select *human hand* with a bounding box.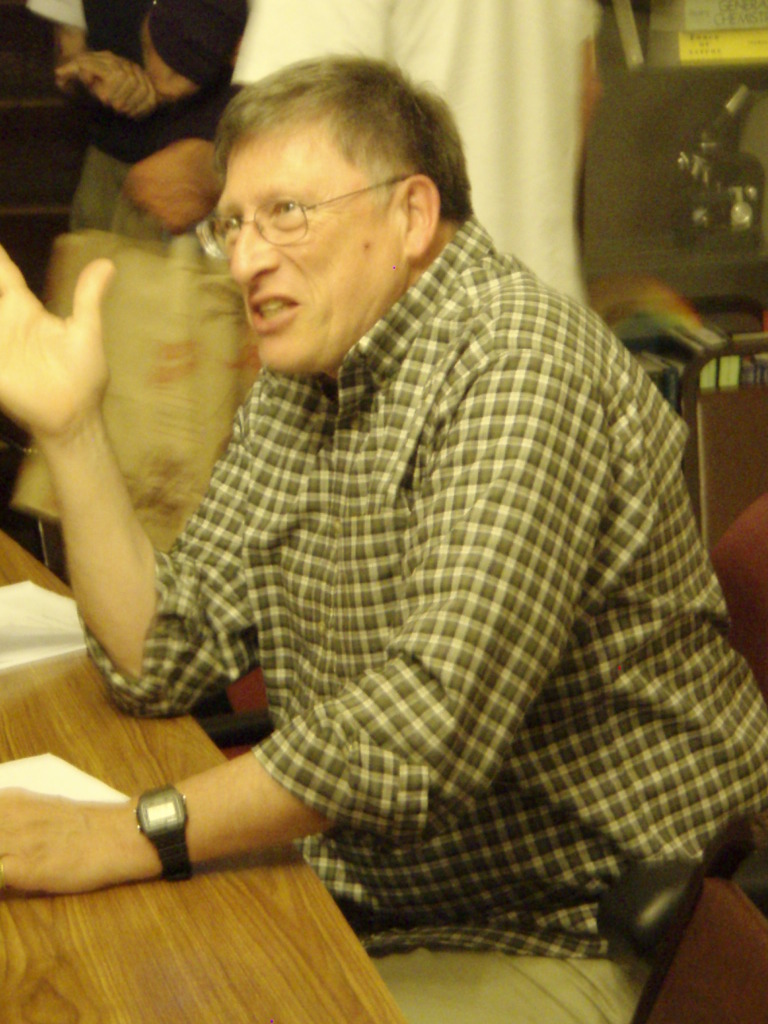
BBox(117, 134, 215, 244).
